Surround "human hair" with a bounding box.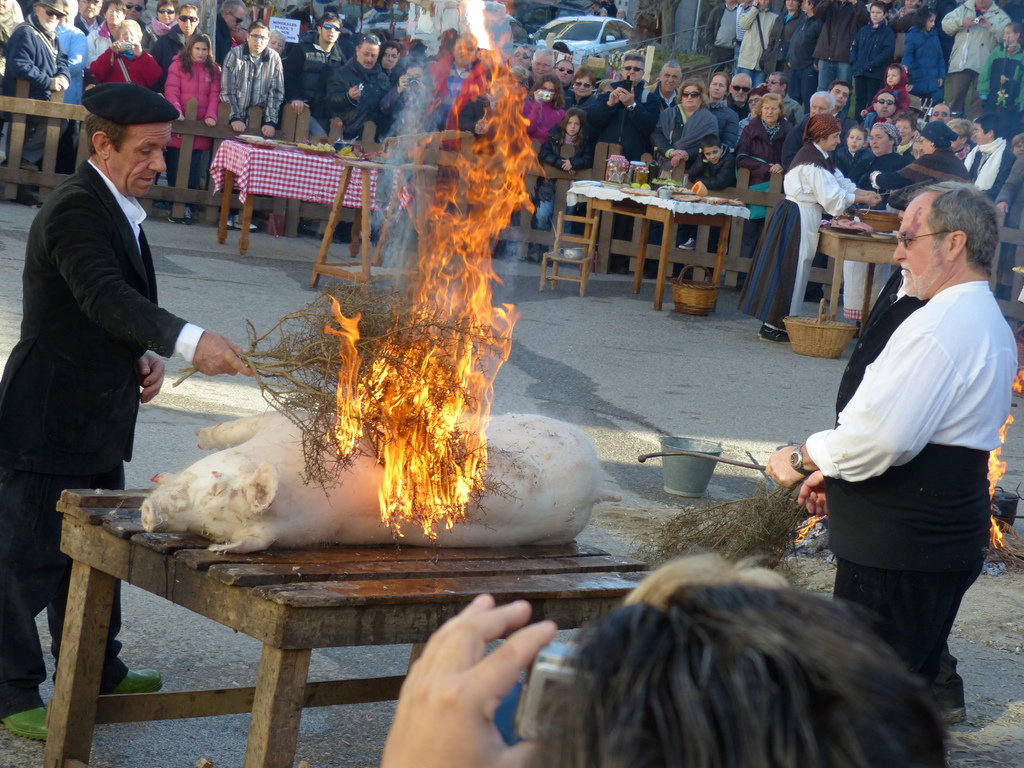
BBox(701, 136, 722, 148).
